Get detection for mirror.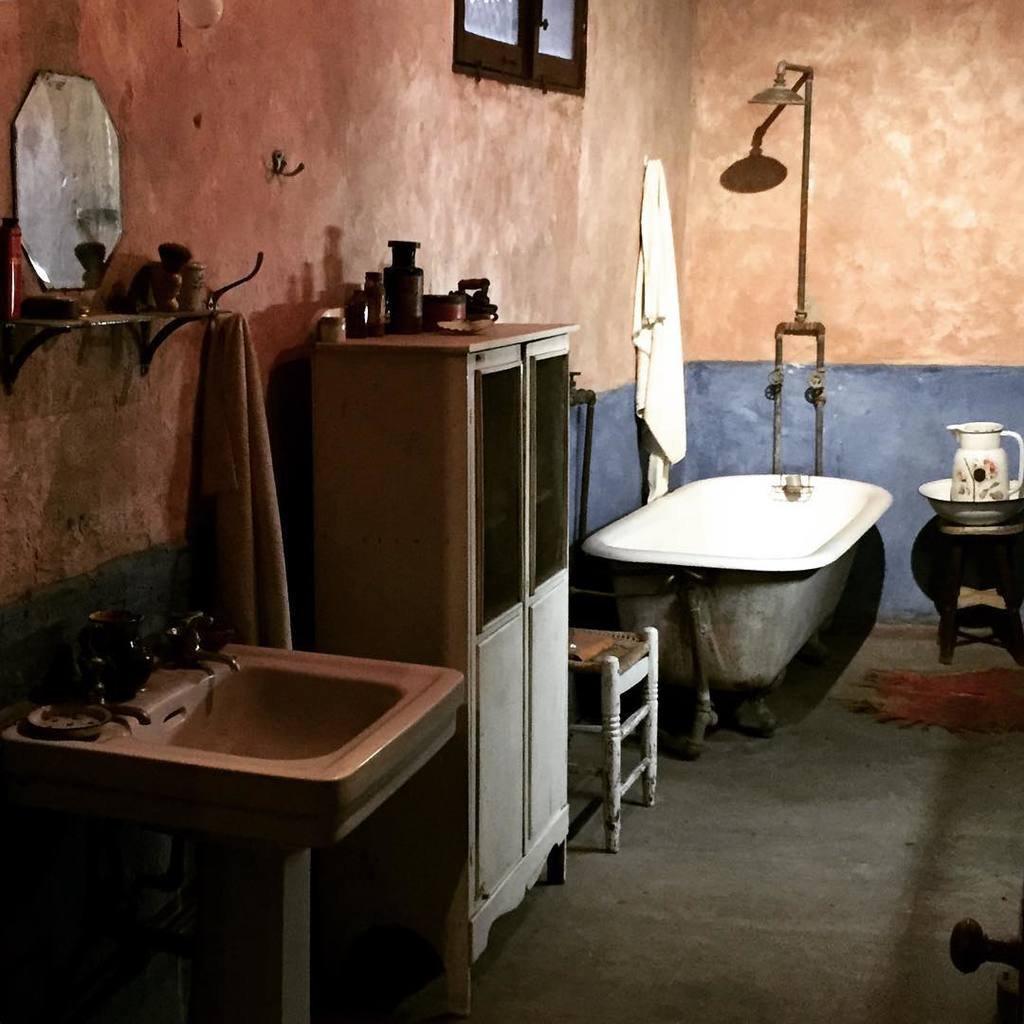
Detection: 18,75,122,291.
